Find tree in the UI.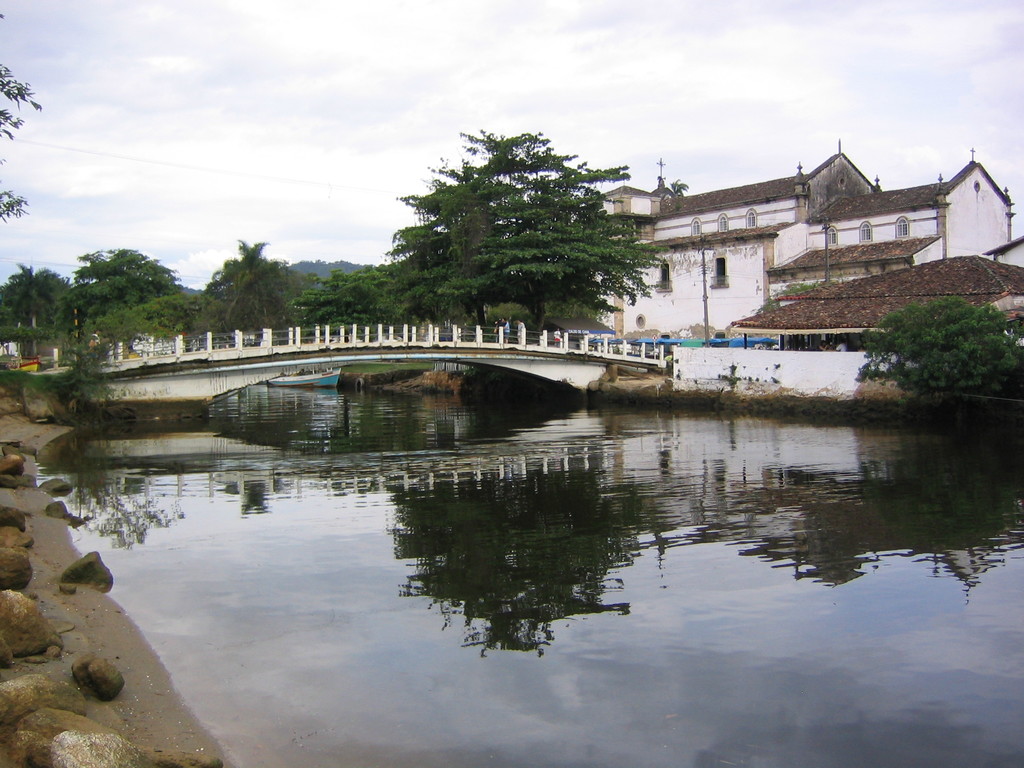
UI element at pyautogui.locateOnScreen(196, 230, 303, 331).
